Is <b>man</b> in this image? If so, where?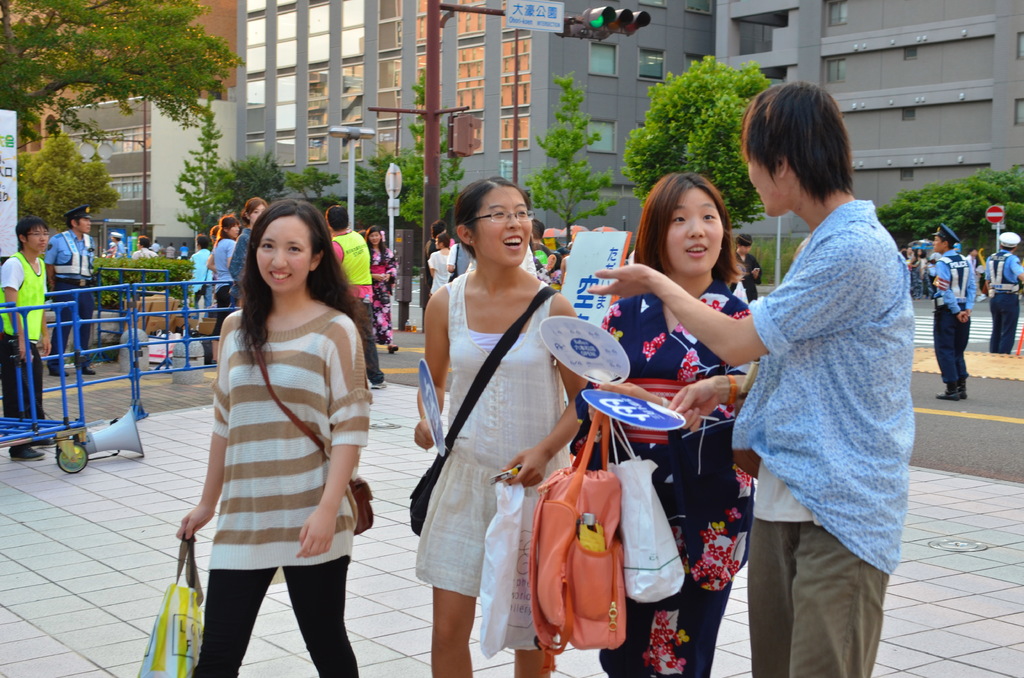
Yes, at (left=151, top=240, right=160, bottom=255).
